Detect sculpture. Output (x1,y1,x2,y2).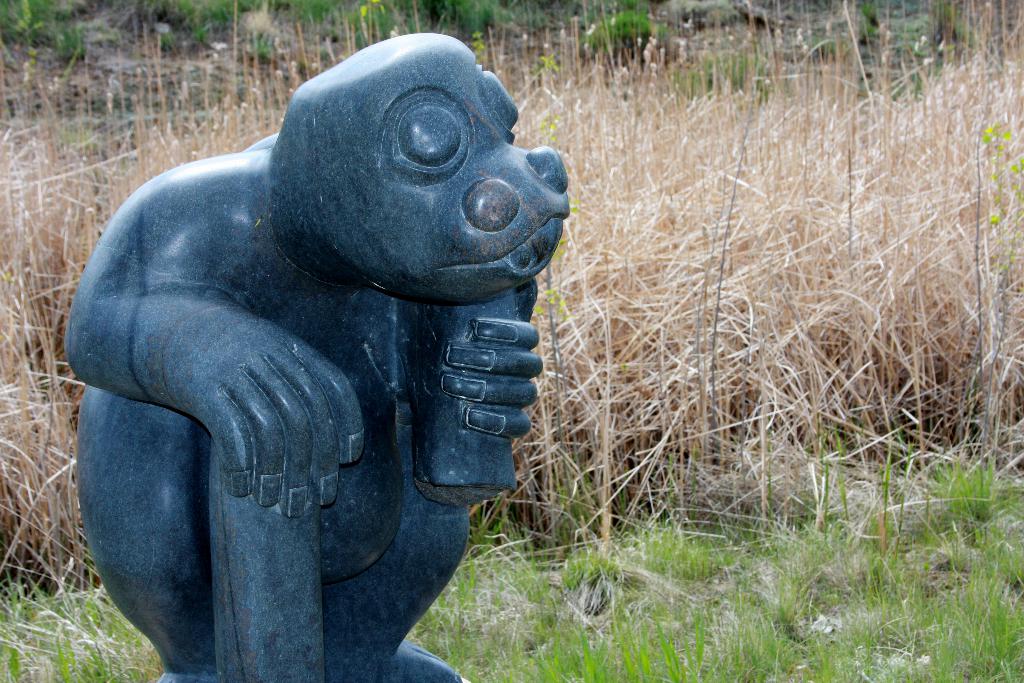
(58,30,574,682).
